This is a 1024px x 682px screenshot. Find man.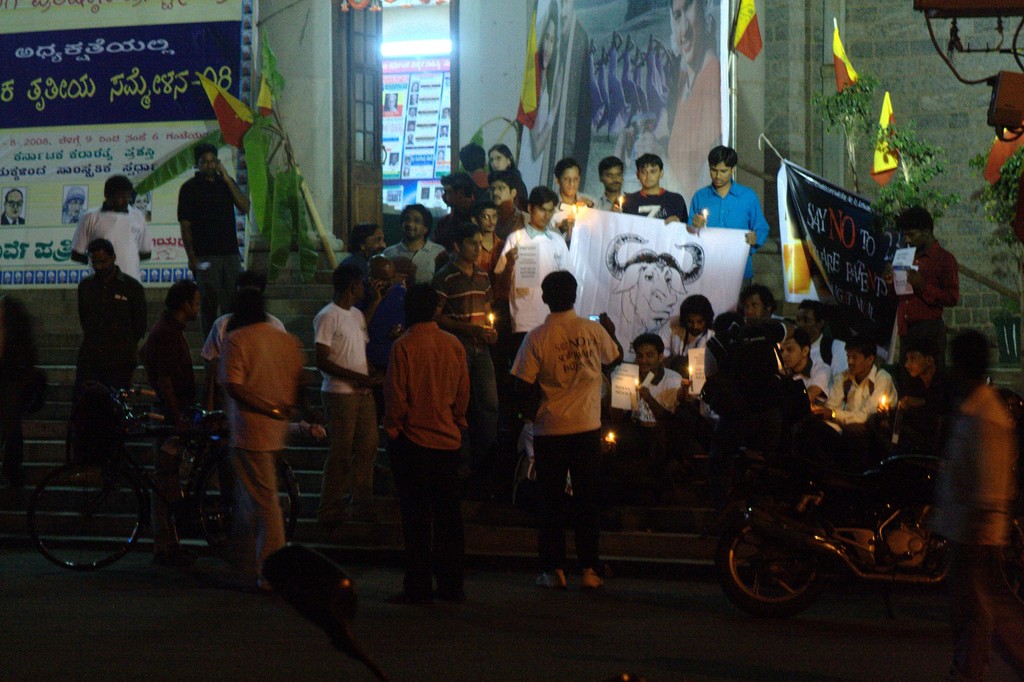
Bounding box: 595/151/628/213.
